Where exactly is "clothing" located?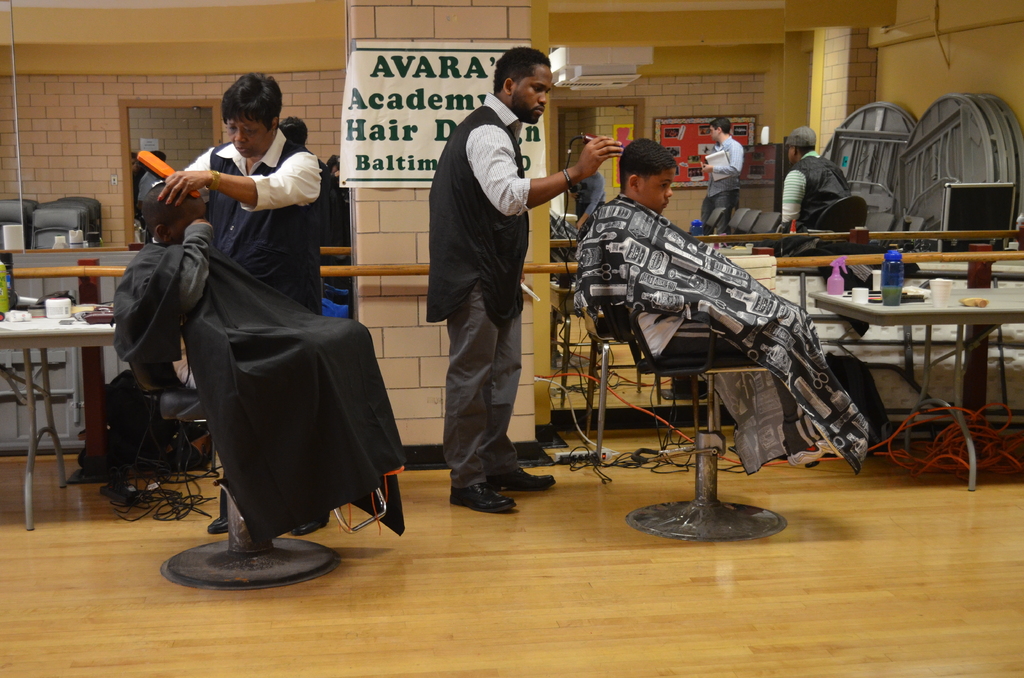
Its bounding box is select_region(173, 137, 324, 334).
